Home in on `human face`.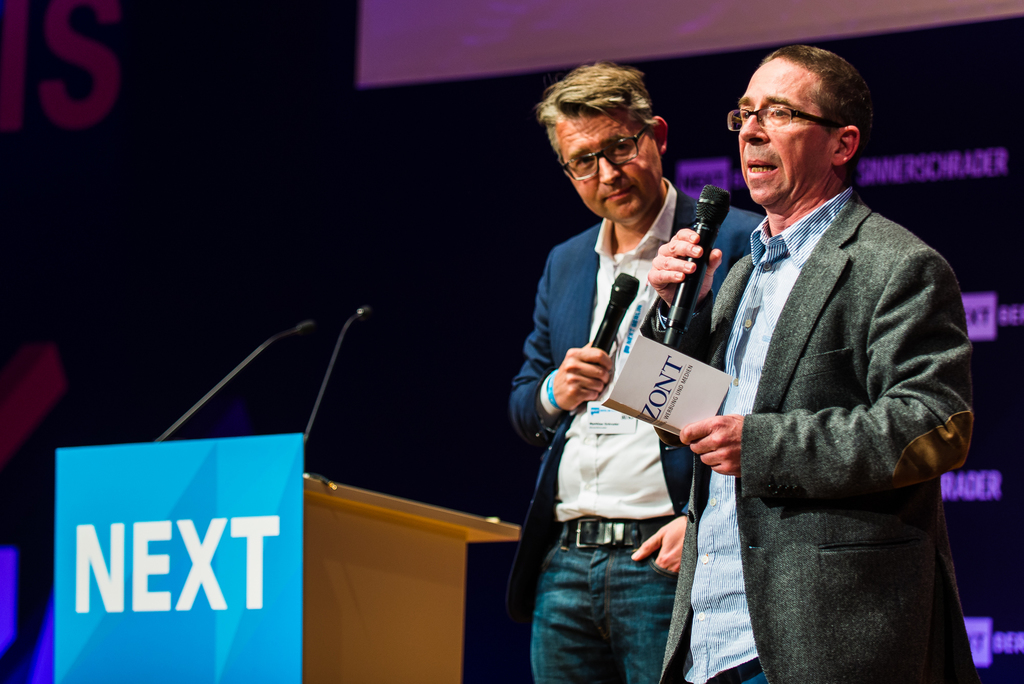
Homed in at x1=735 y1=67 x2=836 y2=202.
